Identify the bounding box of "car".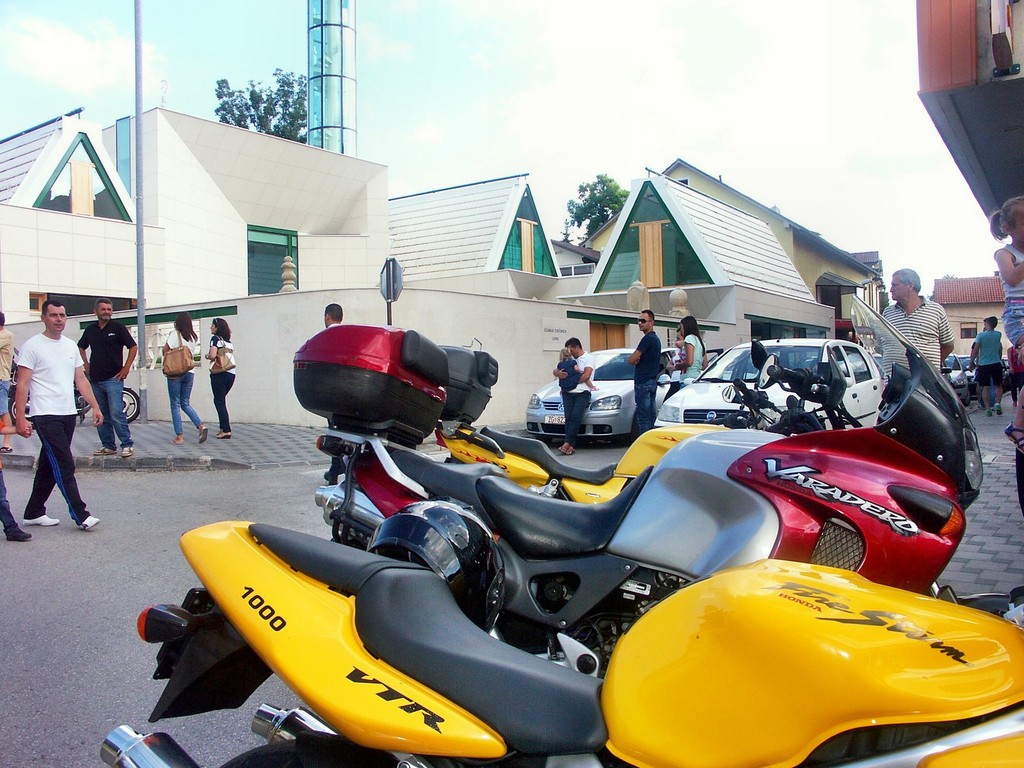
box=[657, 336, 884, 426].
